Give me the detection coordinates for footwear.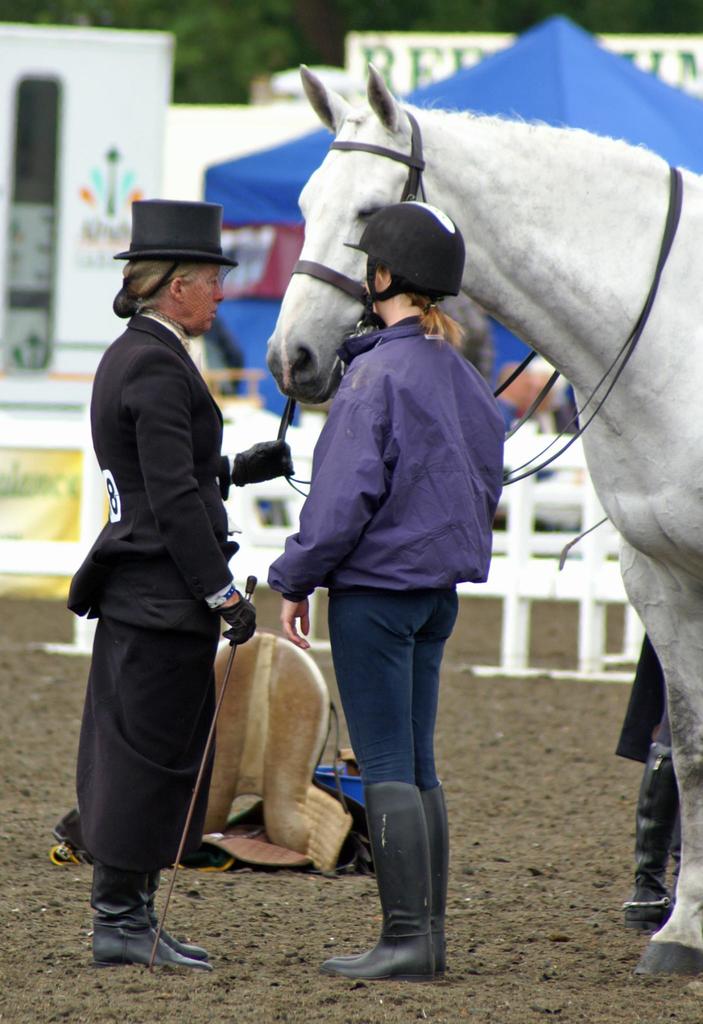
x1=332, y1=787, x2=457, y2=974.
